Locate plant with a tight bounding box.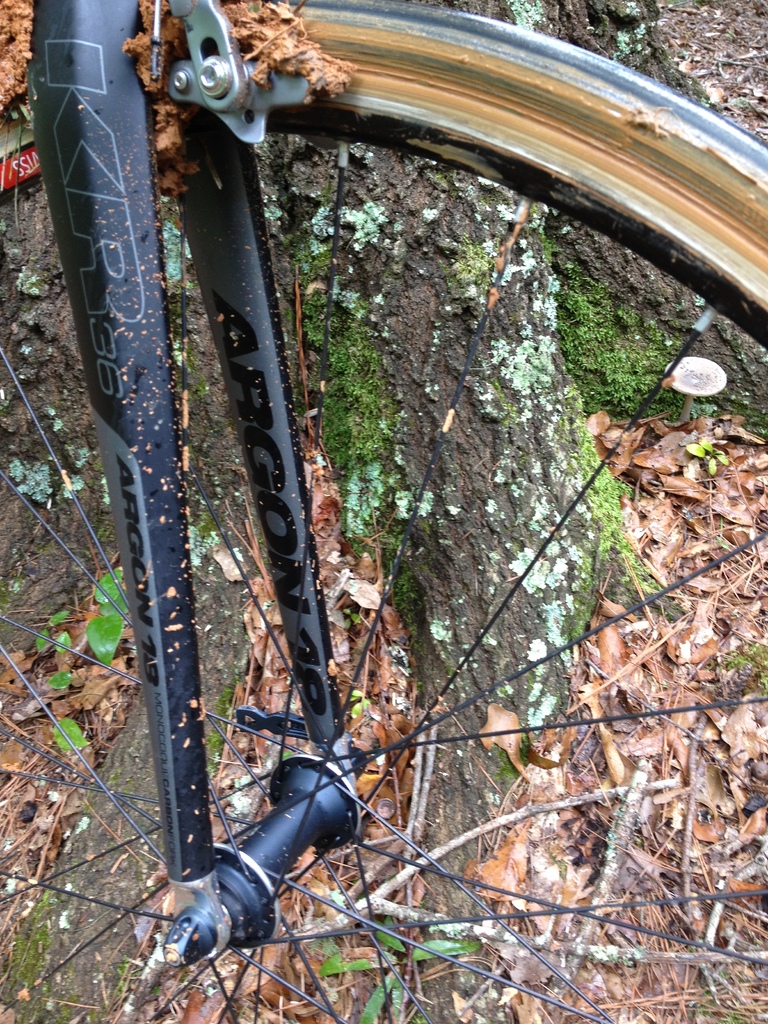
region(394, 564, 422, 630).
